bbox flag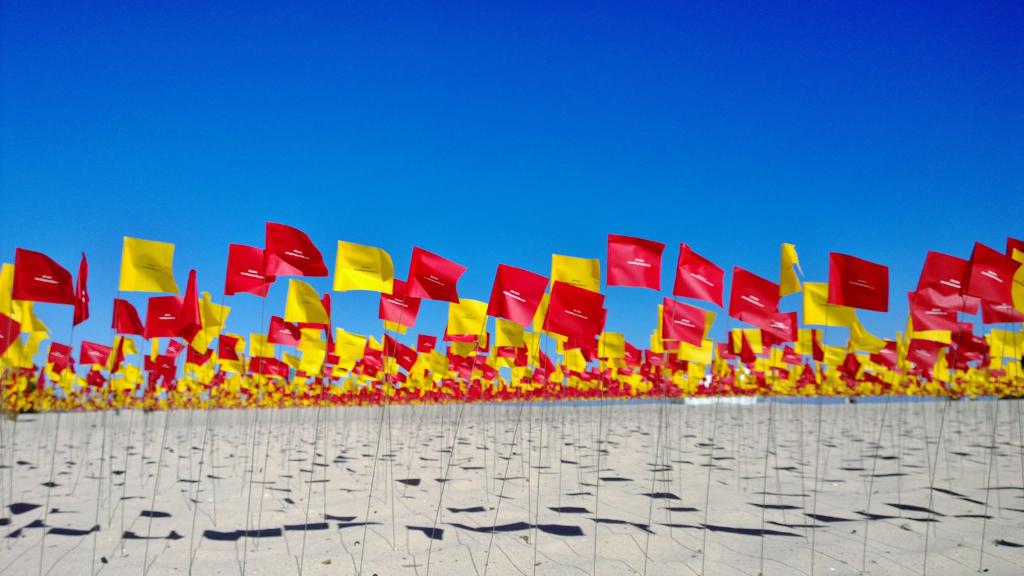
bbox=(140, 375, 388, 408)
